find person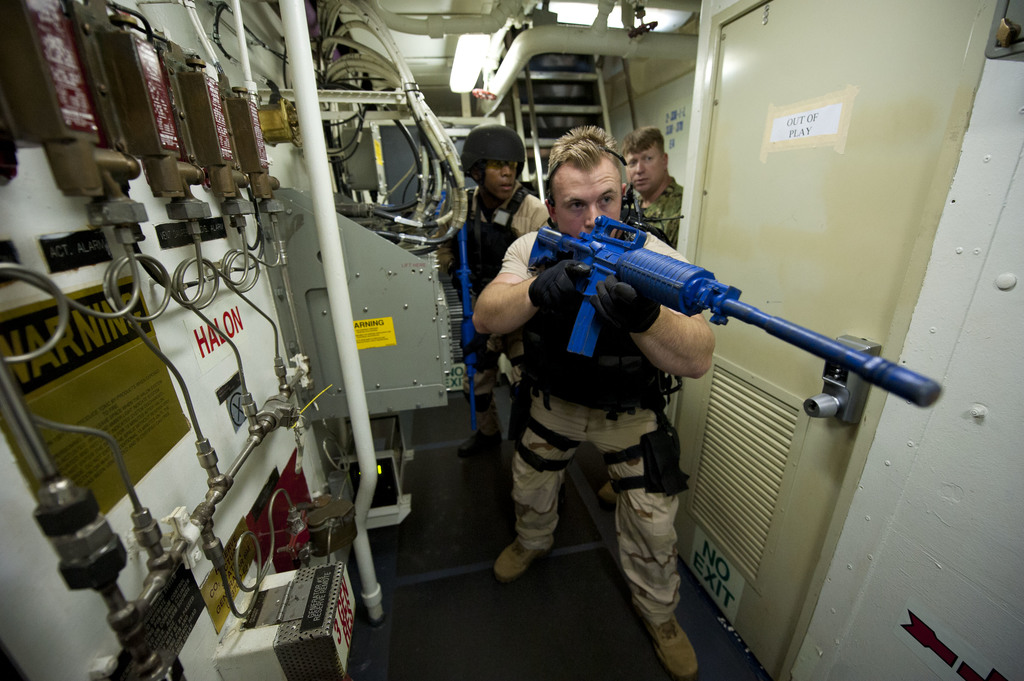
489/129/758/650
